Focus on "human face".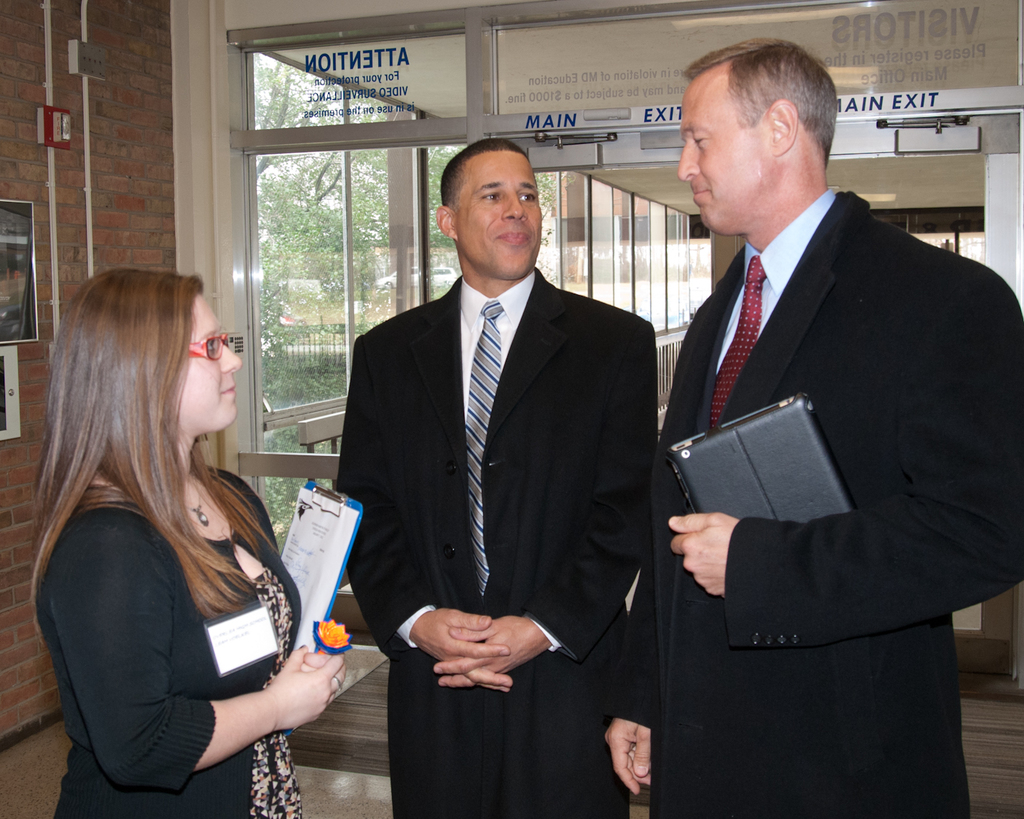
Focused at 460:151:543:280.
